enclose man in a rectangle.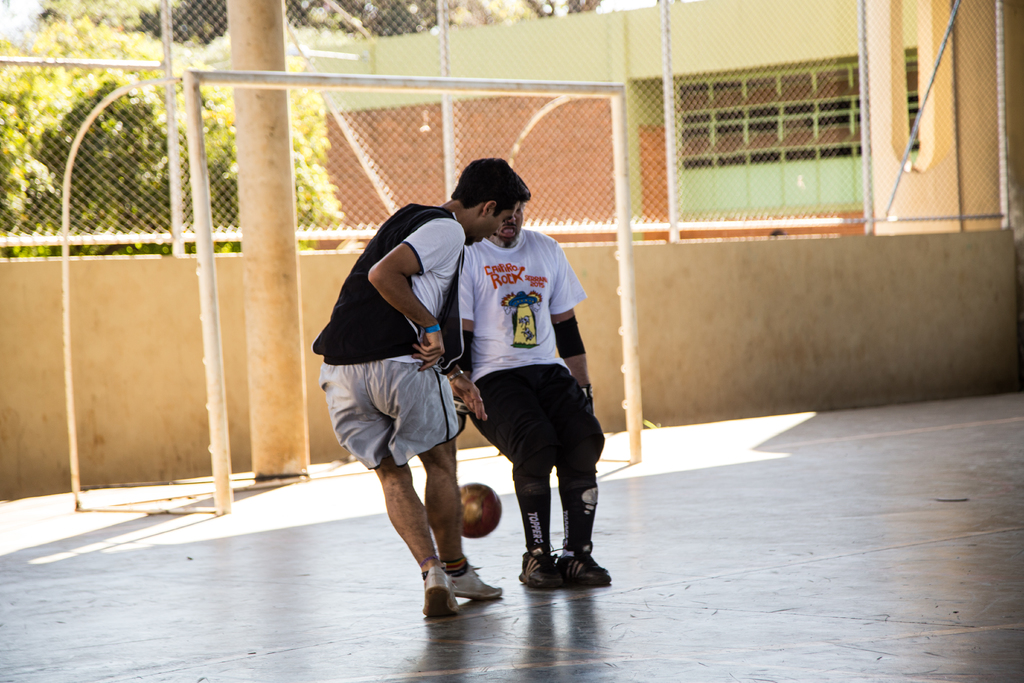
region(457, 200, 613, 591).
